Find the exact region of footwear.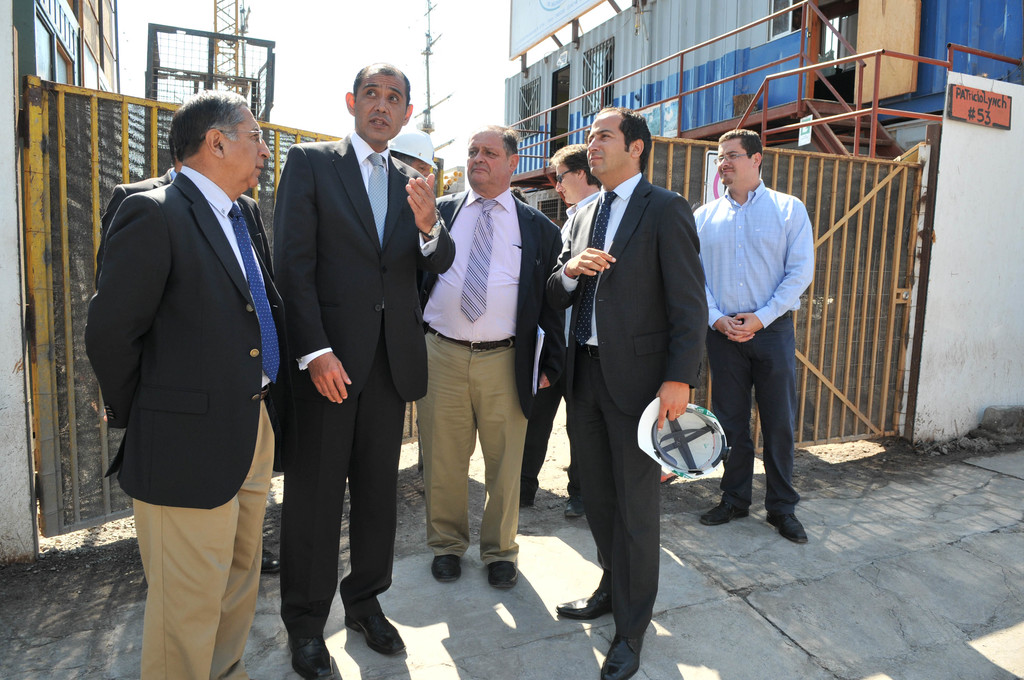
Exact region: x1=289, y1=635, x2=333, y2=679.
